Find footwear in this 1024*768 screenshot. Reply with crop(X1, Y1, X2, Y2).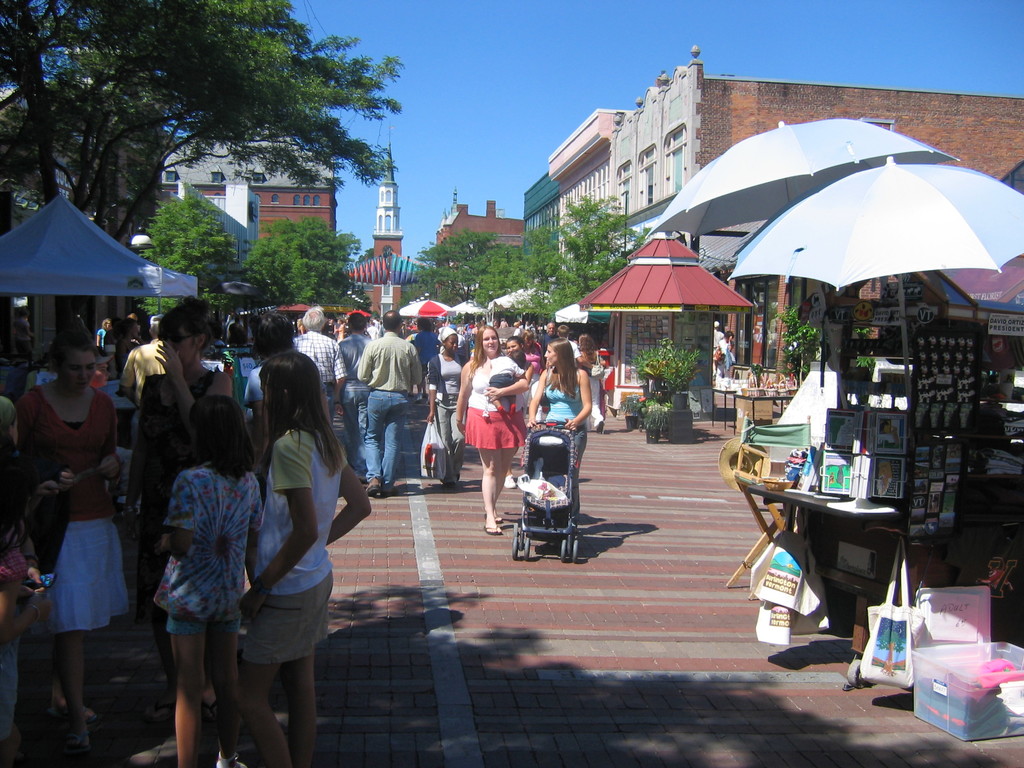
crop(213, 754, 243, 767).
